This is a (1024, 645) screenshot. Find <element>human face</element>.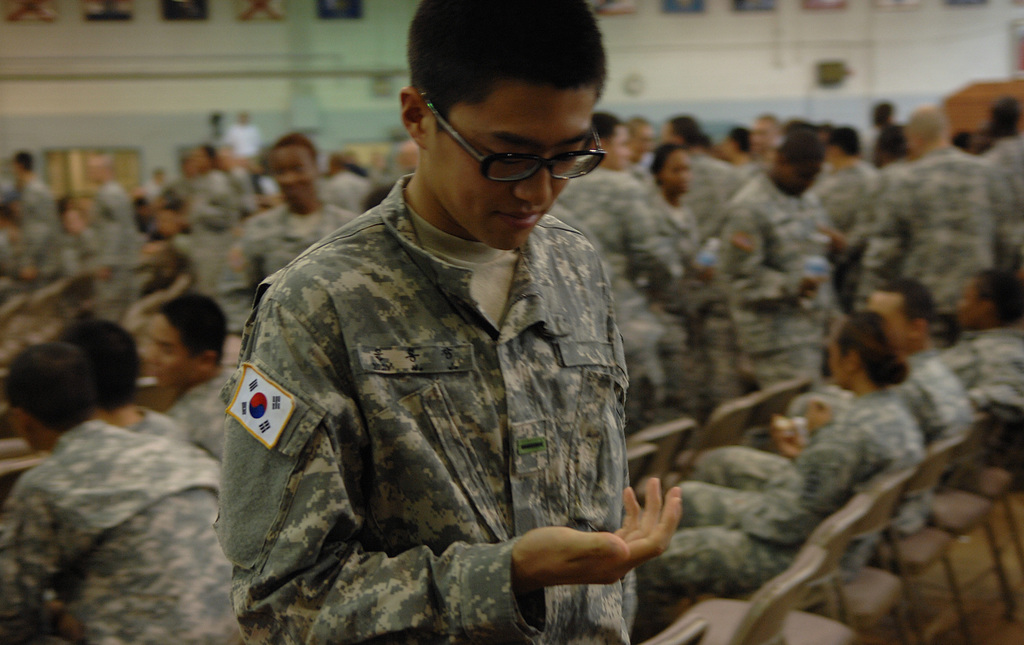
Bounding box: crop(665, 146, 695, 192).
